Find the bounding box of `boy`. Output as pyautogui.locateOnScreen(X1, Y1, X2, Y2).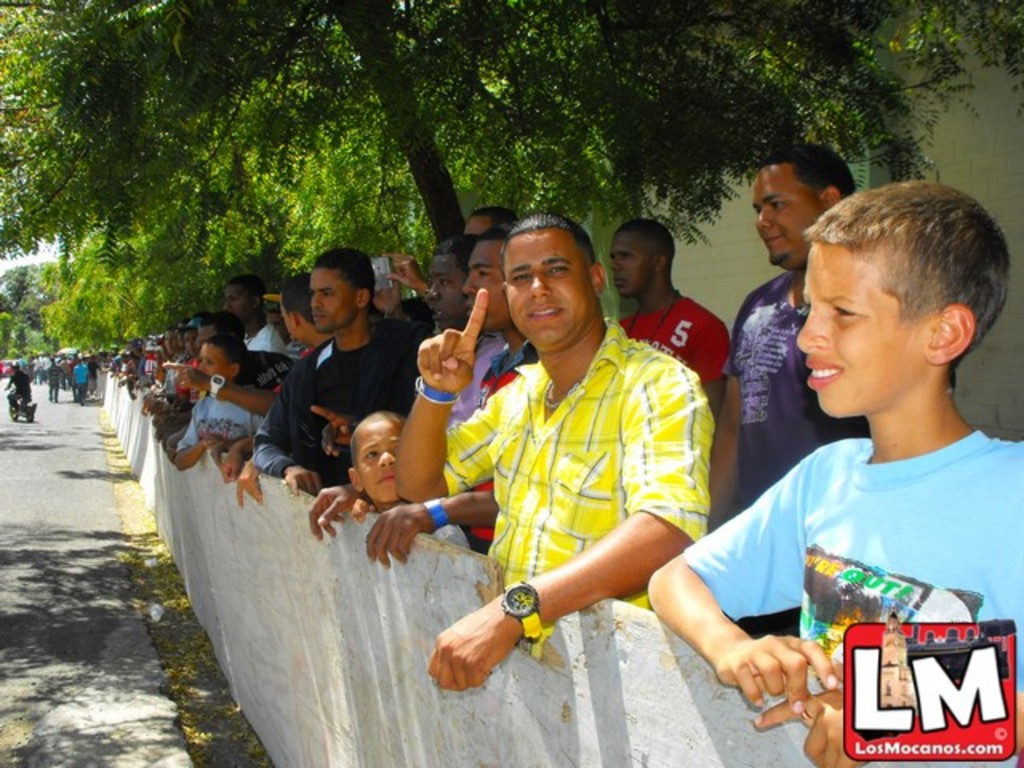
pyautogui.locateOnScreen(646, 174, 1022, 766).
